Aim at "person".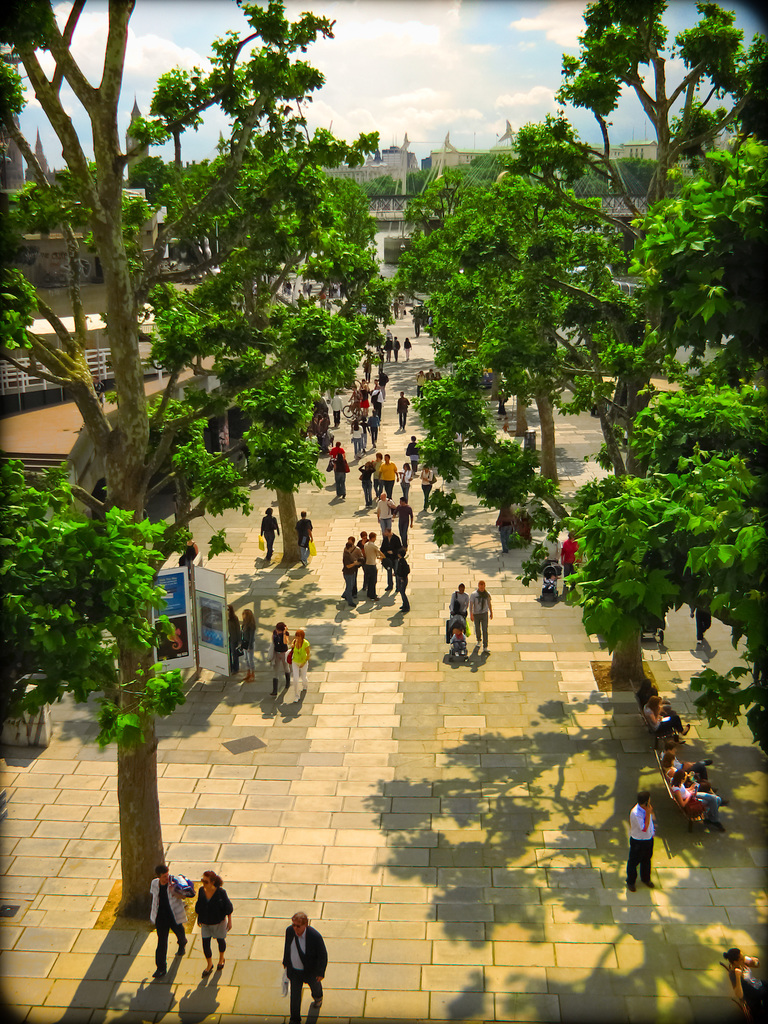
Aimed at x1=363 y1=406 x2=382 y2=452.
